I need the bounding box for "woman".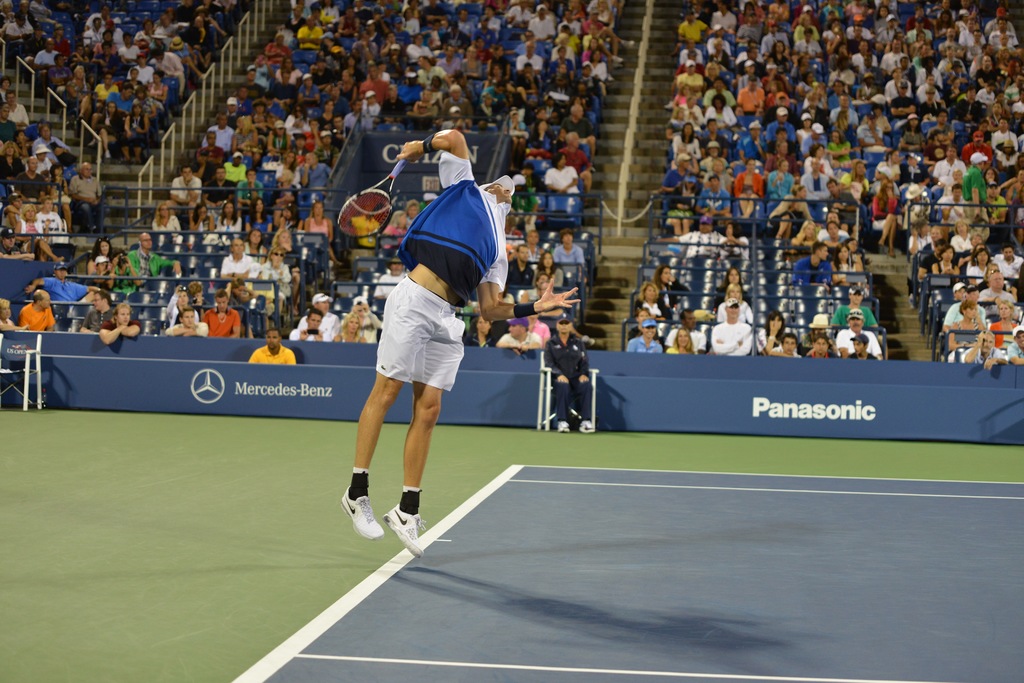
Here it is: 273 227 302 316.
